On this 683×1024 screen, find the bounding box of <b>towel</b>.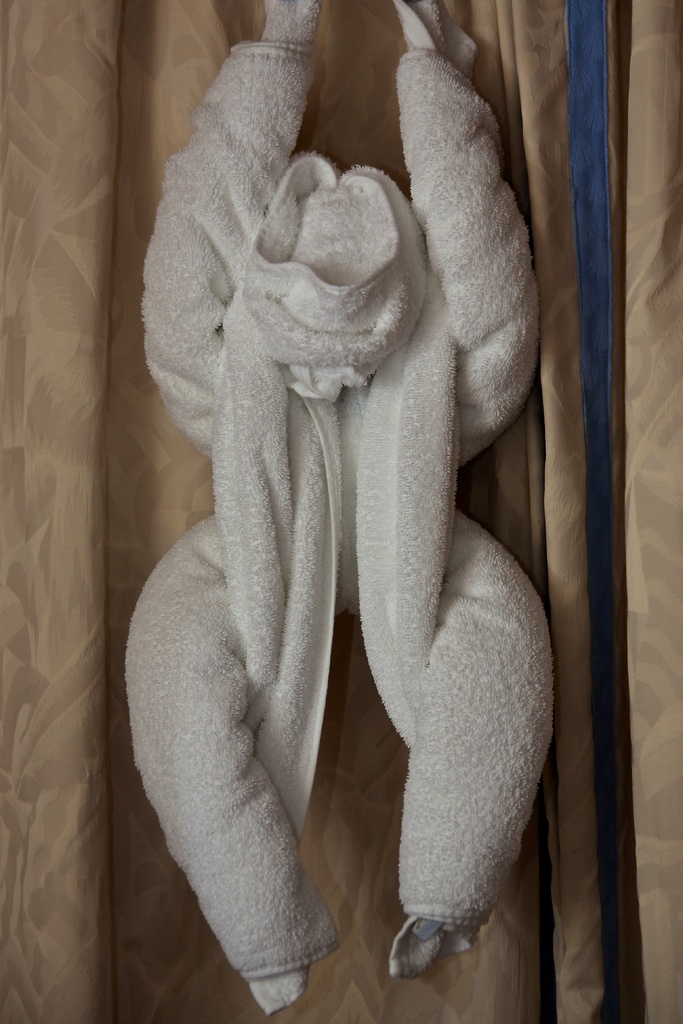
Bounding box: x1=120 y1=0 x2=559 y2=1021.
